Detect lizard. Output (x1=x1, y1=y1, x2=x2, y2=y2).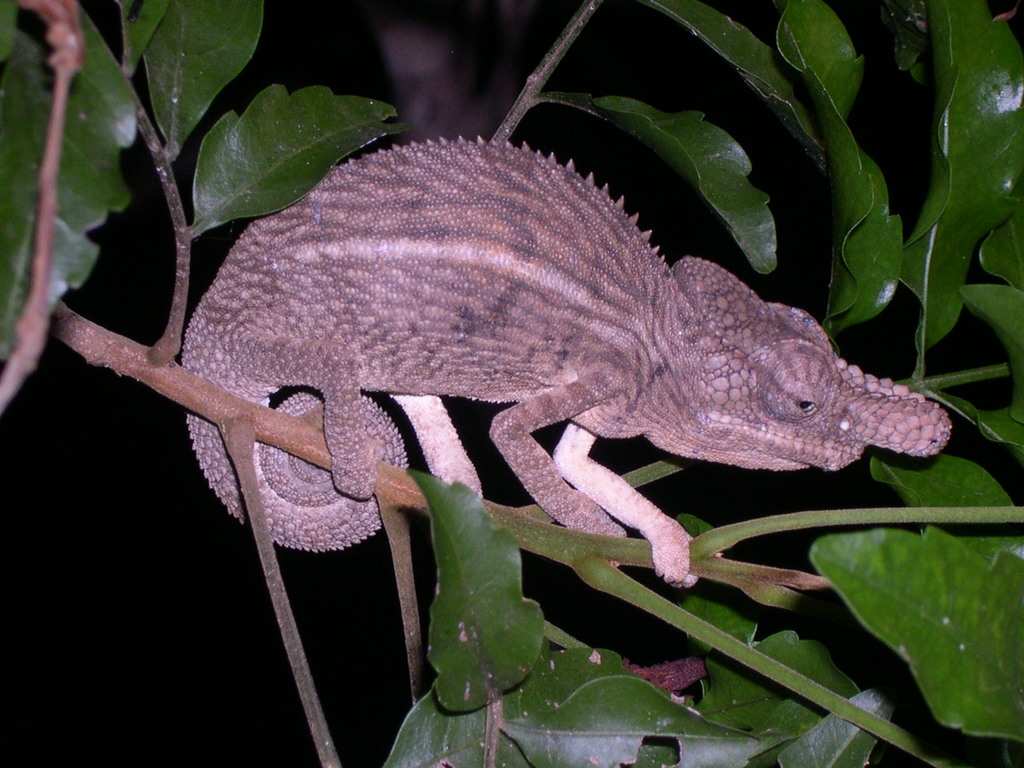
(x1=181, y1=135, x2=948, y2=586).
